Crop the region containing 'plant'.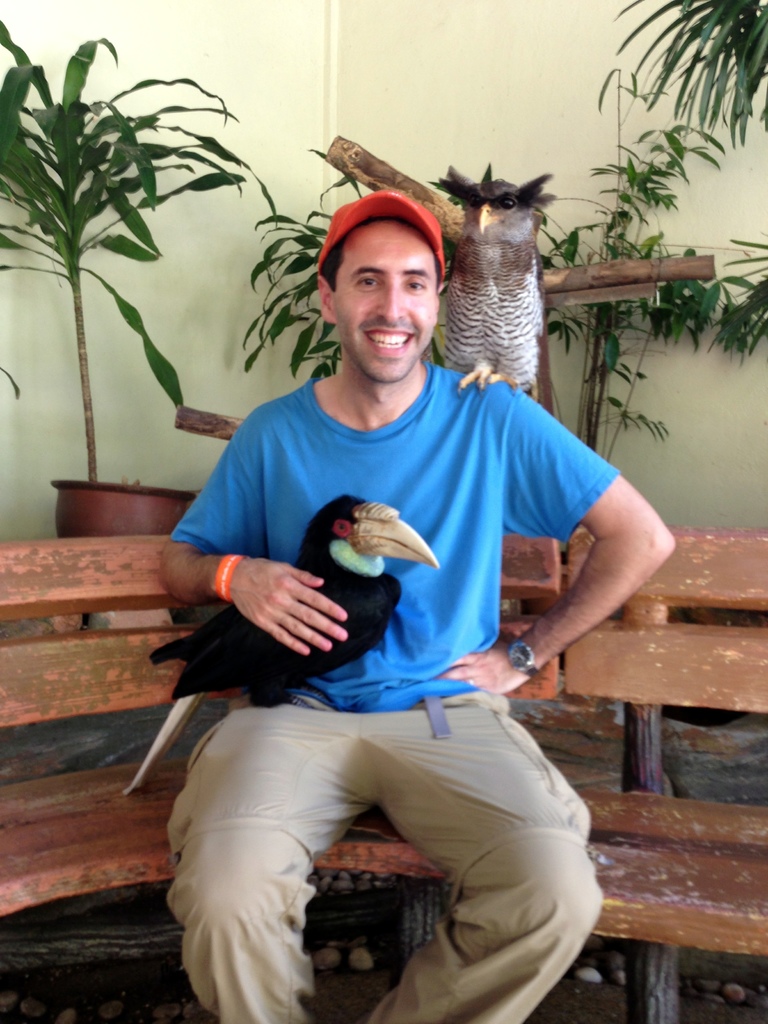
Crop region: 10 20 291 529.
